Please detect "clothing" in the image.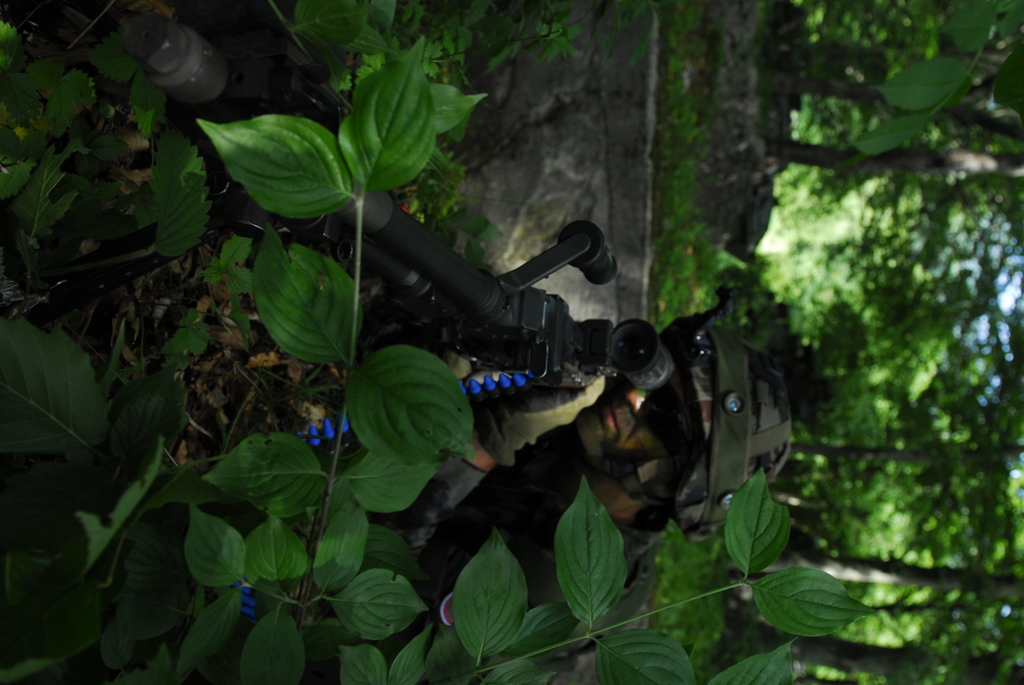
rect(349, 422, 676, 684).
